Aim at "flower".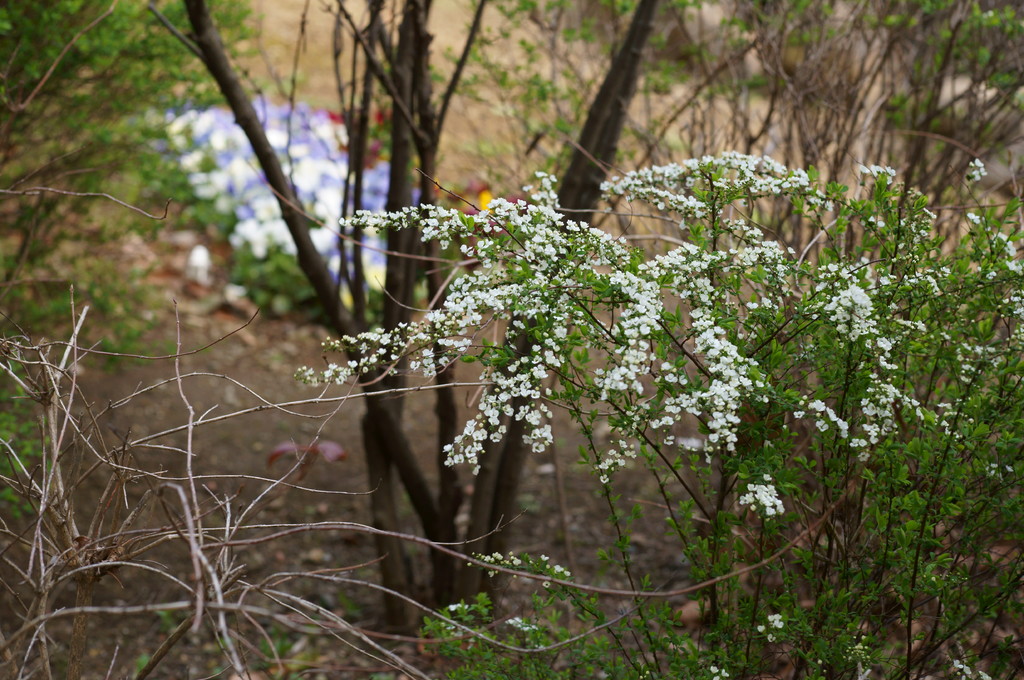
Aimed at region(712, 674, 722, 679).
